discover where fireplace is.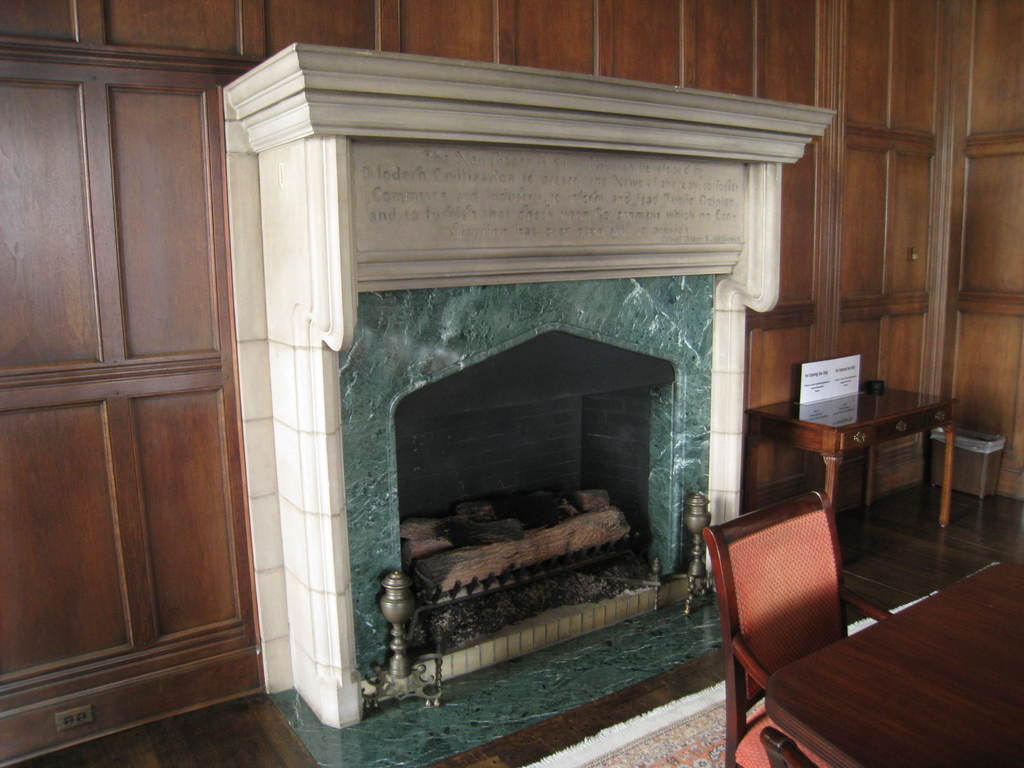
Discovered at 222, 44, 837, 730.
